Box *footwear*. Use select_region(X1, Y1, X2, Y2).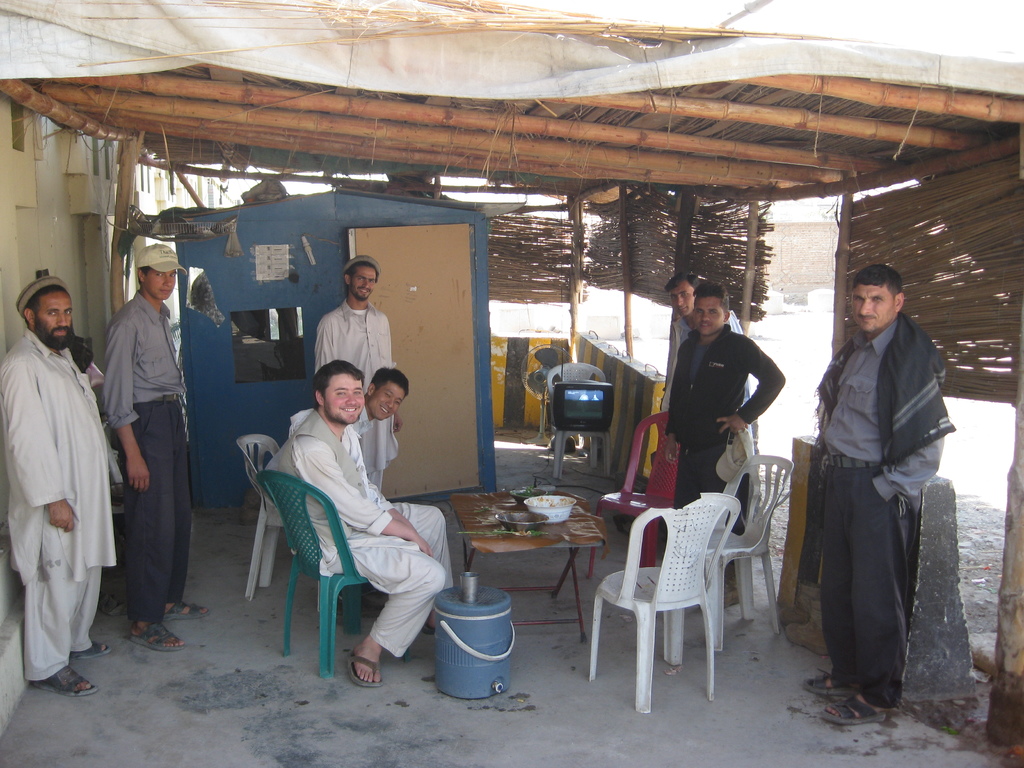
select_region(163, 596, 208, 622).
